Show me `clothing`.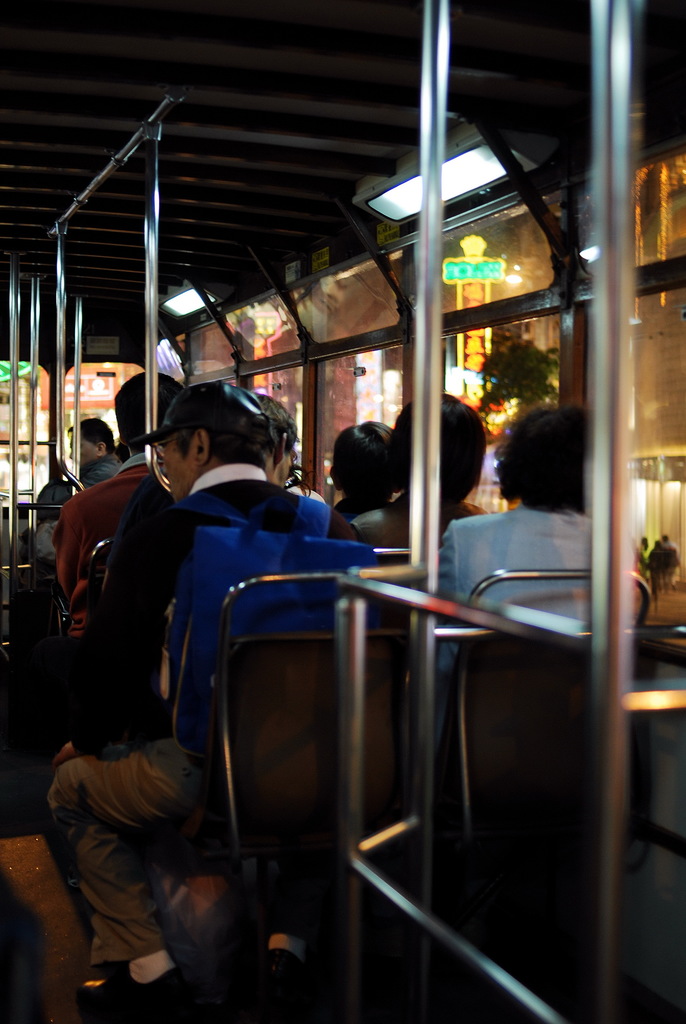
`clothing` is here: left=431, top=502, right=627, bottom=750.
